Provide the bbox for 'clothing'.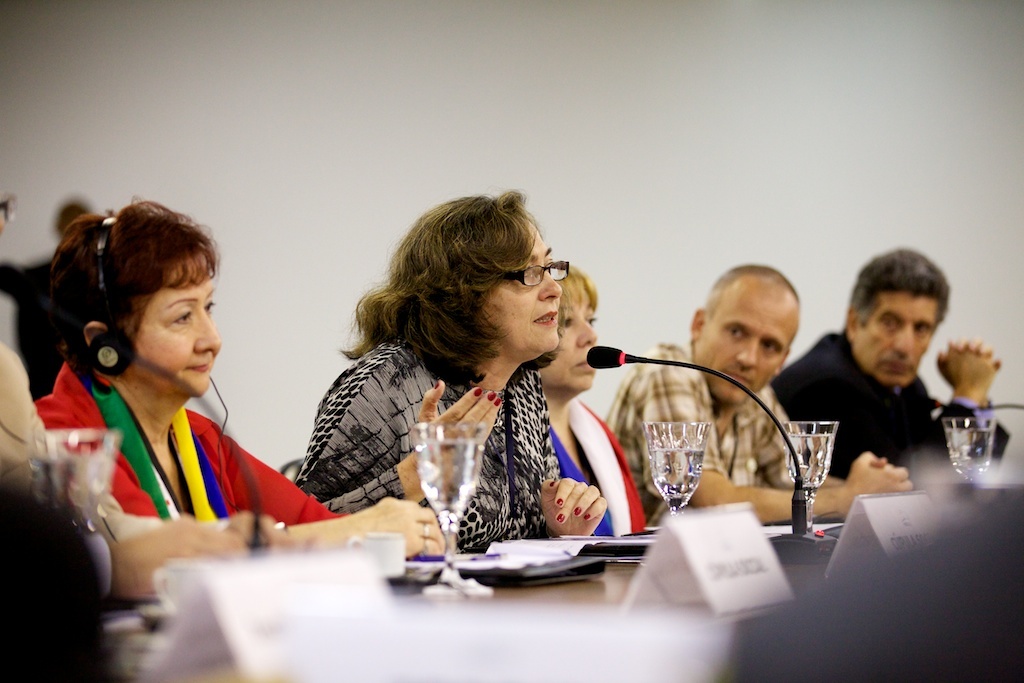
779/323/1023/477.
